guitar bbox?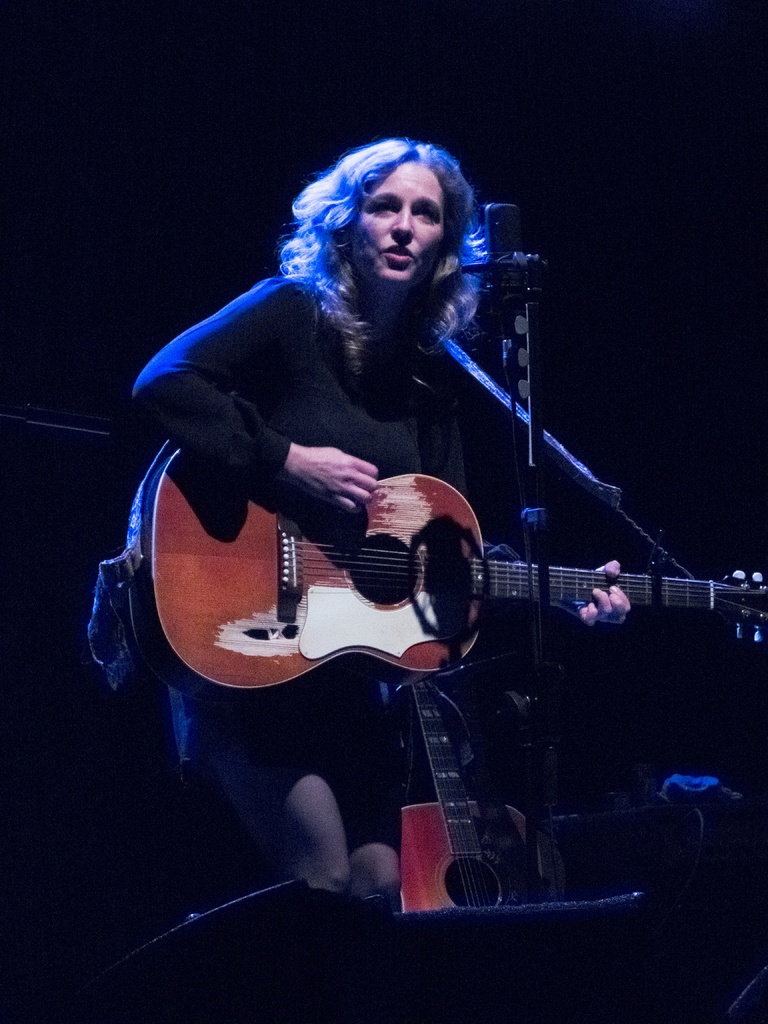
387/660/551/903
